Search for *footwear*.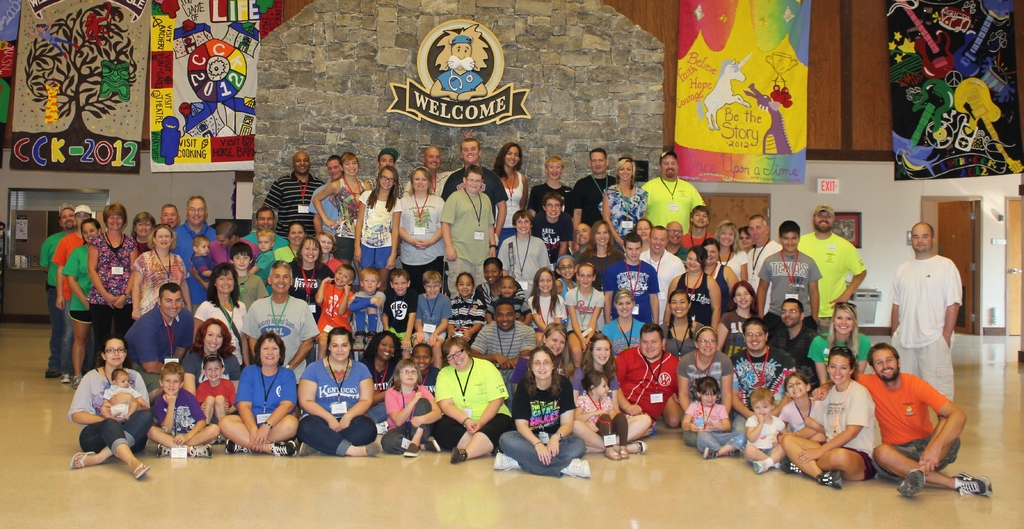
Found at left=450, top=448, right=470, bottom=462.
